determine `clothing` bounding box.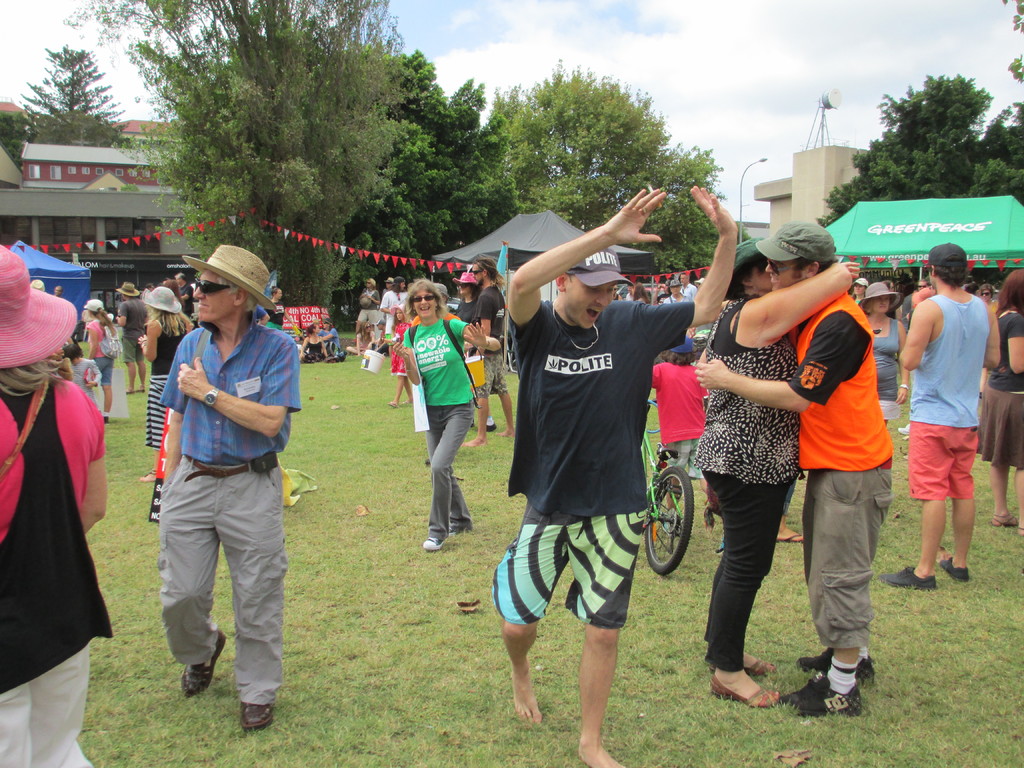
Determined: select_region(495, 299, 693, 628).
